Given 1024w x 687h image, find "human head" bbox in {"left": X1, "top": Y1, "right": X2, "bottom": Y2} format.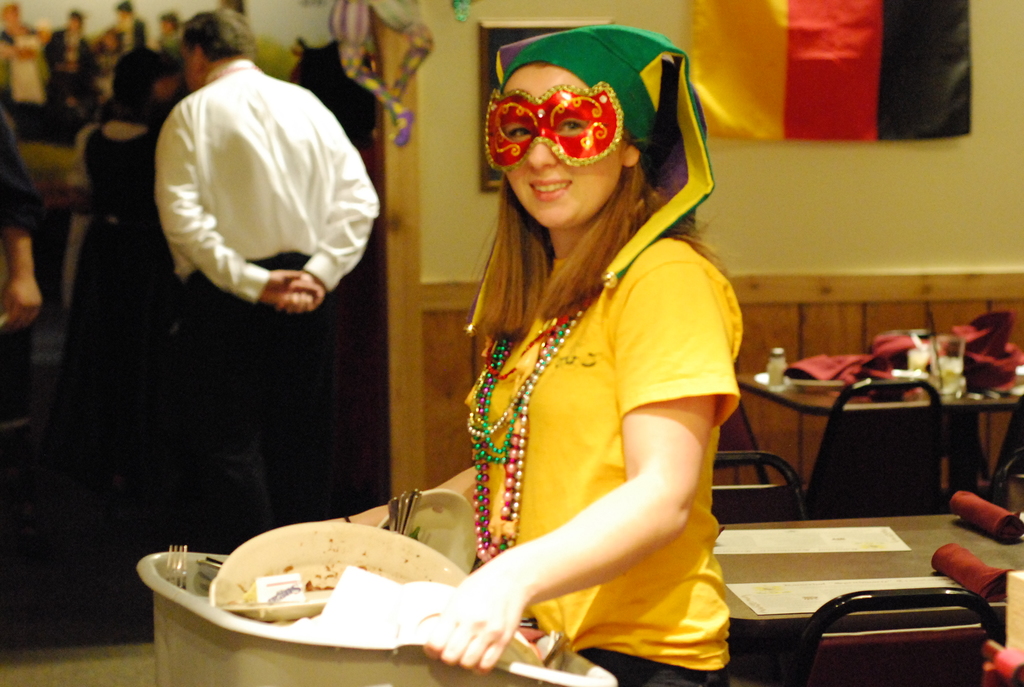
{"left": 493, "top": 24, "right": 657, "bottom": 231}.
